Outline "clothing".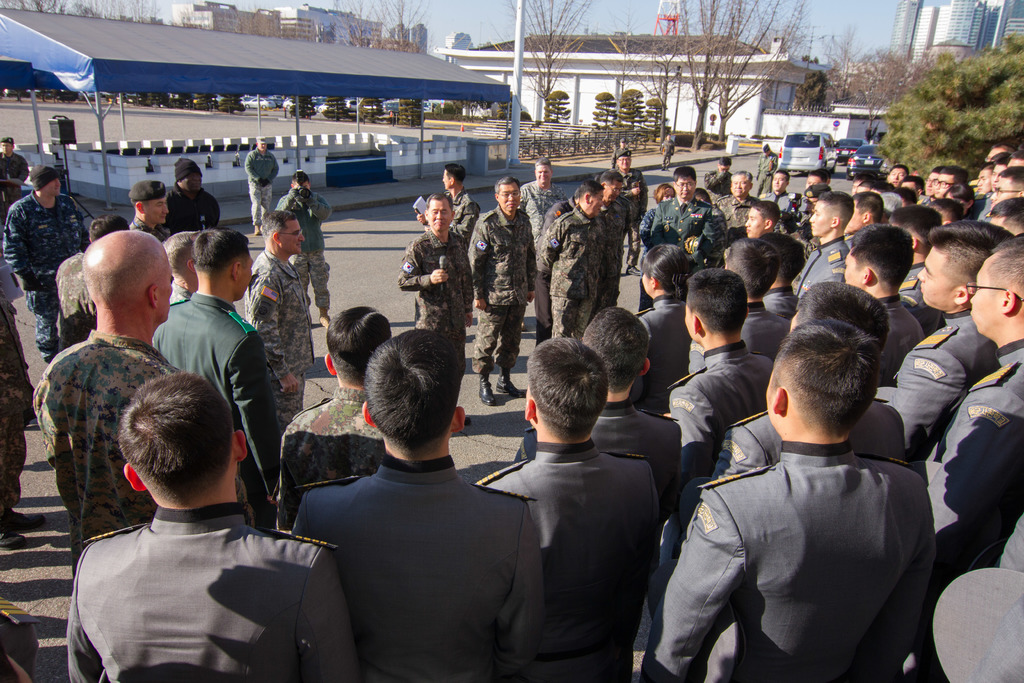
Outline: select_region(762, 281, 806, 322).
